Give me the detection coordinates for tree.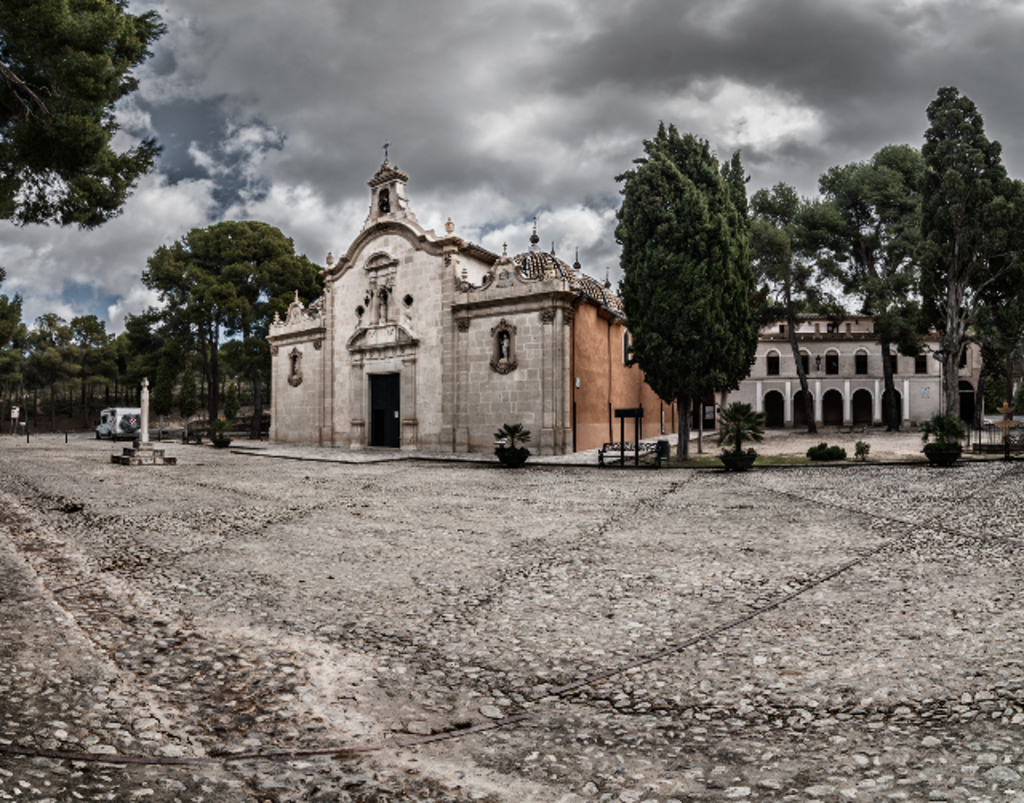
{"left": 715, "top": 398, "right": 765, "bottom": 462}.
